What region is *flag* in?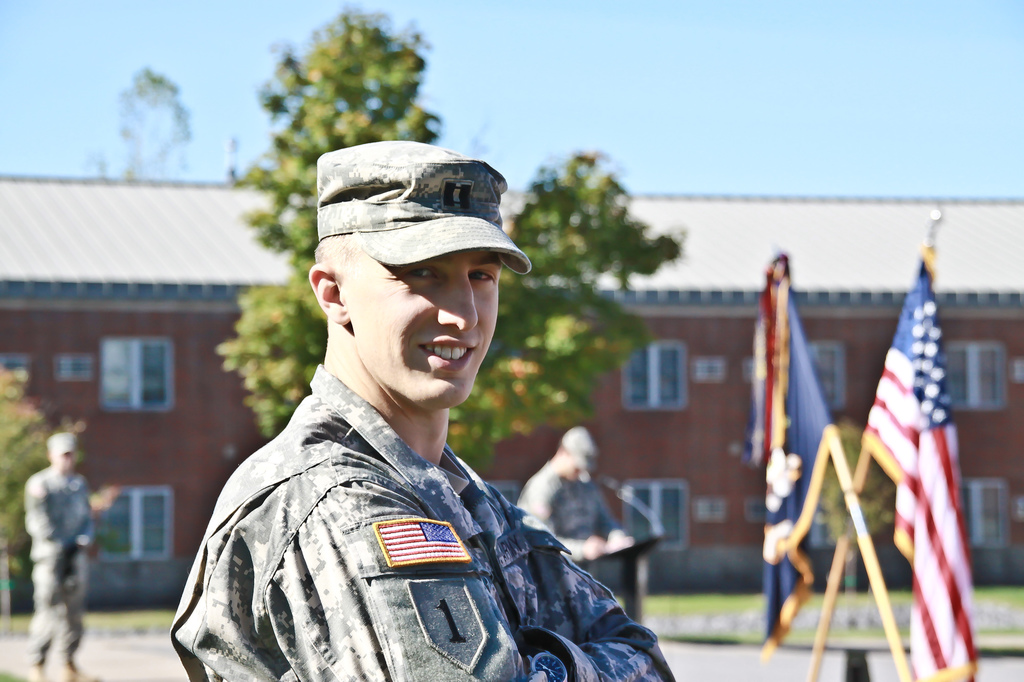
BBox(372, 521, 470, 572).
